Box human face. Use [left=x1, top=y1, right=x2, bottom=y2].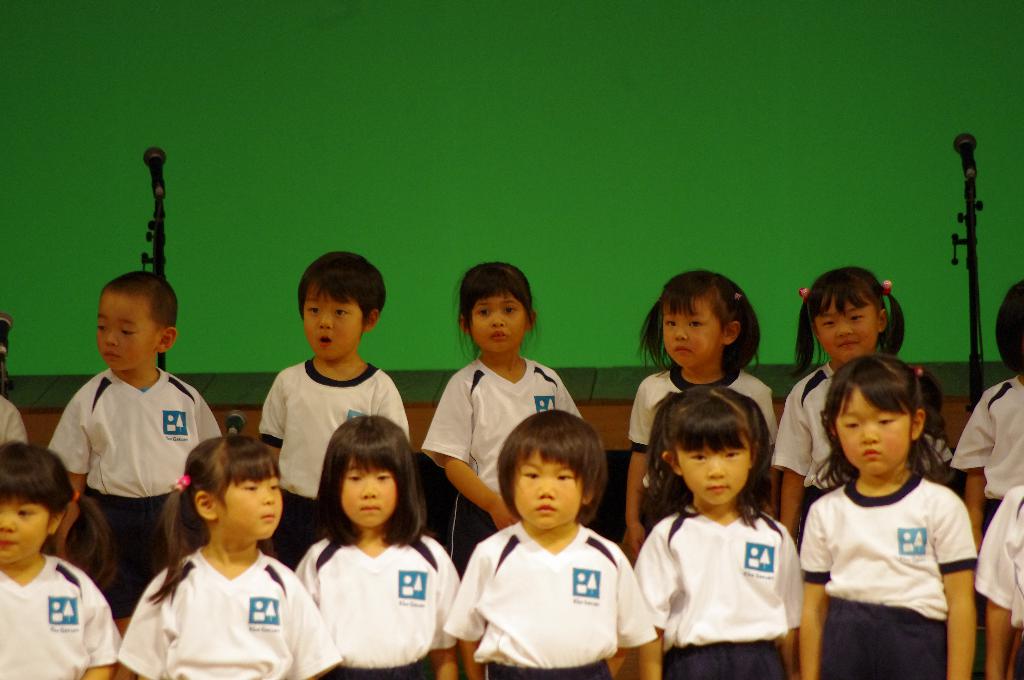
[left=680, top=429, right=750, bottom=506].
